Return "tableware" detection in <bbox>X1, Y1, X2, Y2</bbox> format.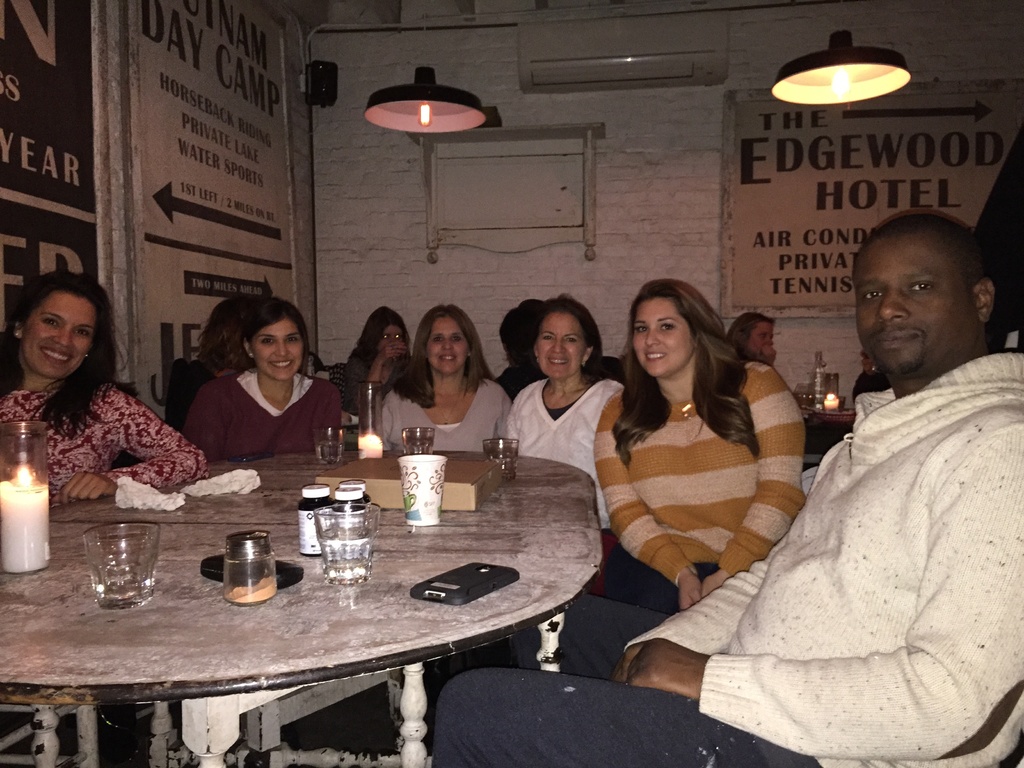
<bbox>315, 502, 385, 590</bbox>.
